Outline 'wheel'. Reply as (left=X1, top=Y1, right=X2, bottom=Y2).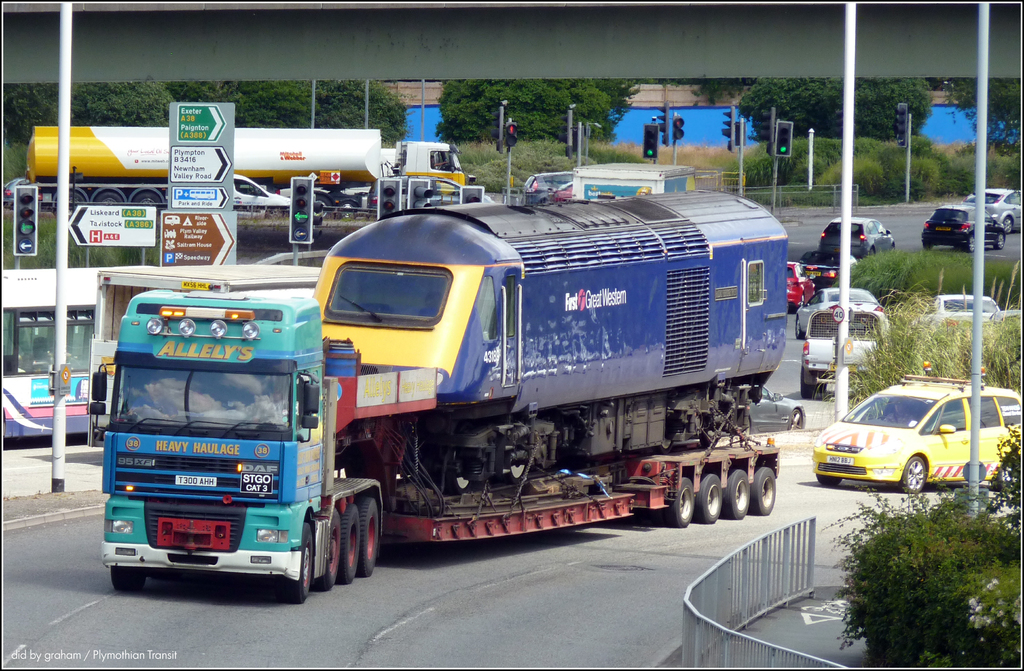
(left=725, top=469, right=745, bottom=518).
